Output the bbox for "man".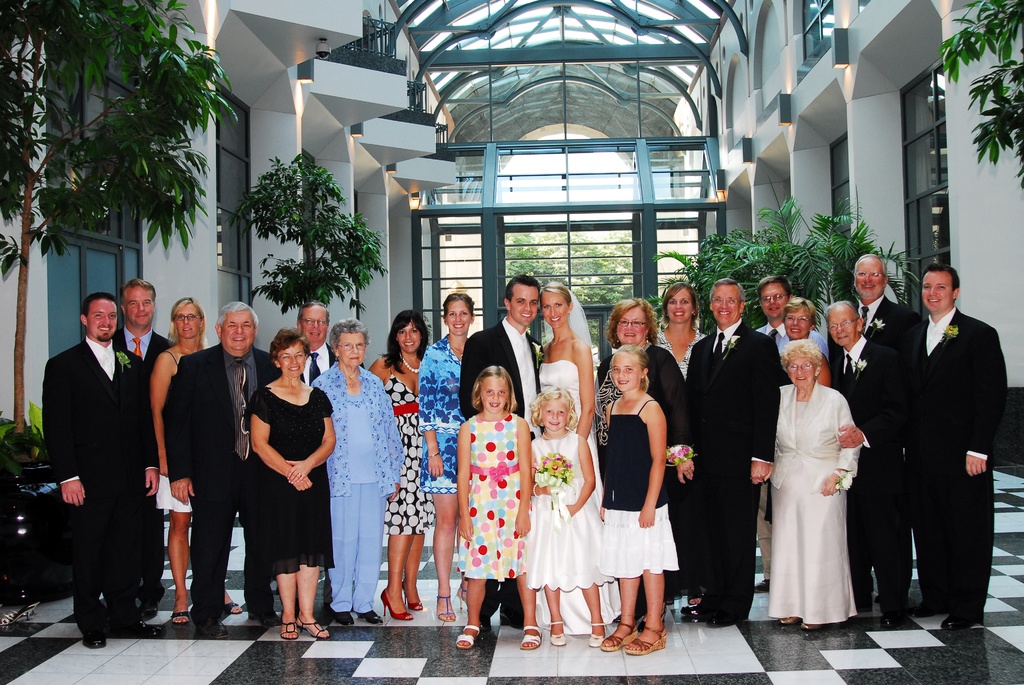
[754, 274, 822, 592].
